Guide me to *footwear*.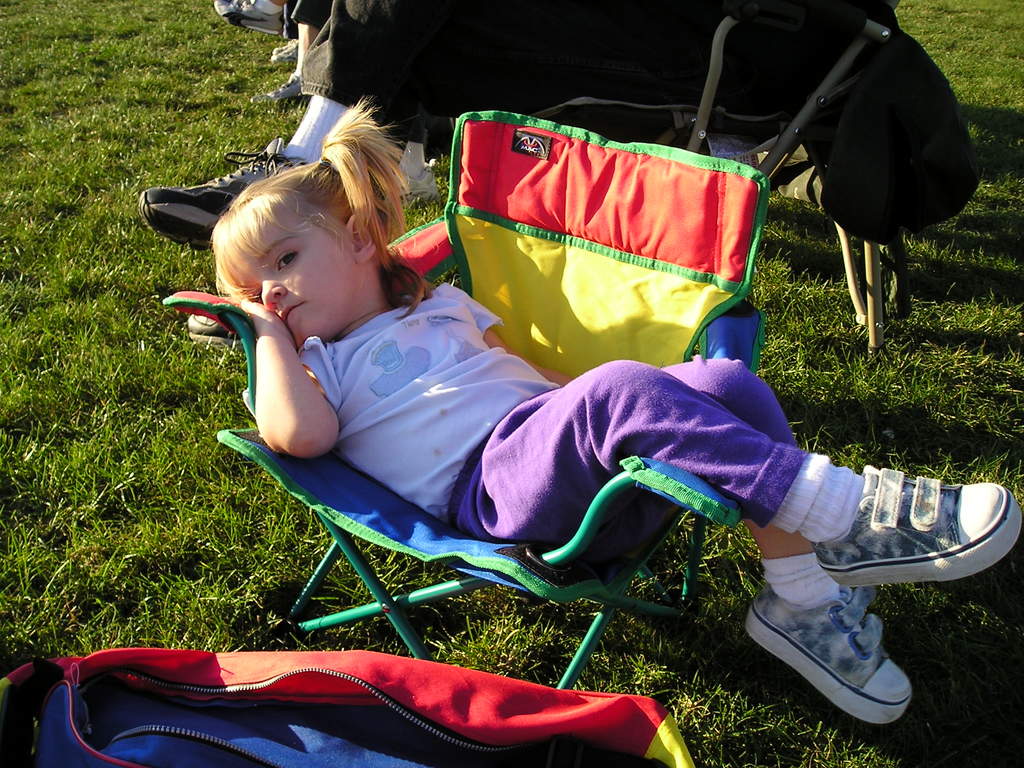
Guidance: 385, 155, 444, 214.
